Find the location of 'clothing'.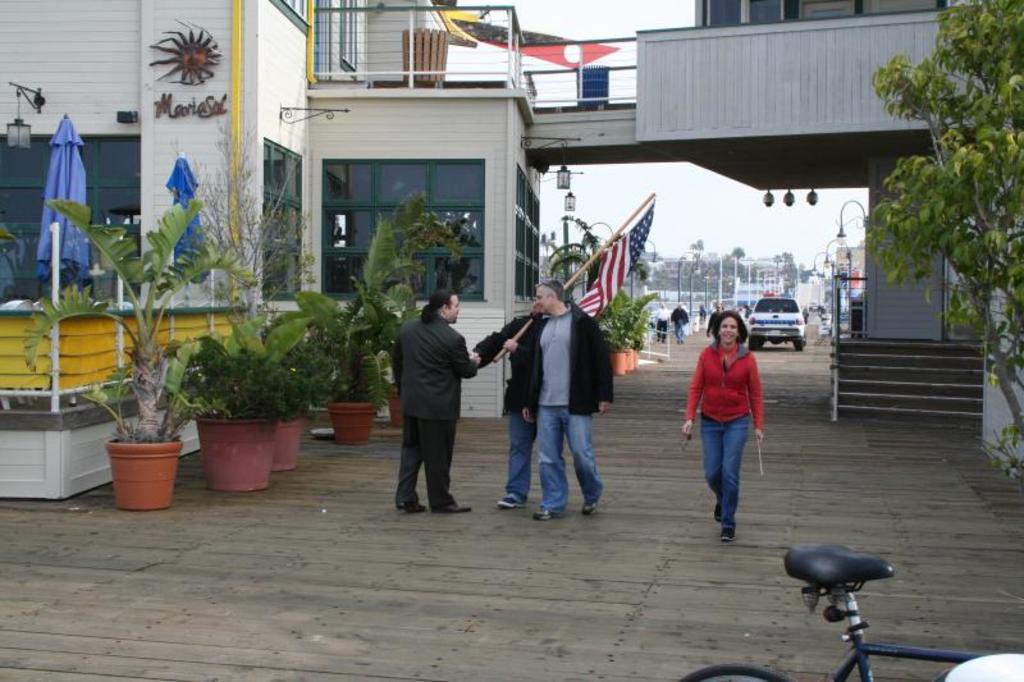
Location: 387/284/481/500.
